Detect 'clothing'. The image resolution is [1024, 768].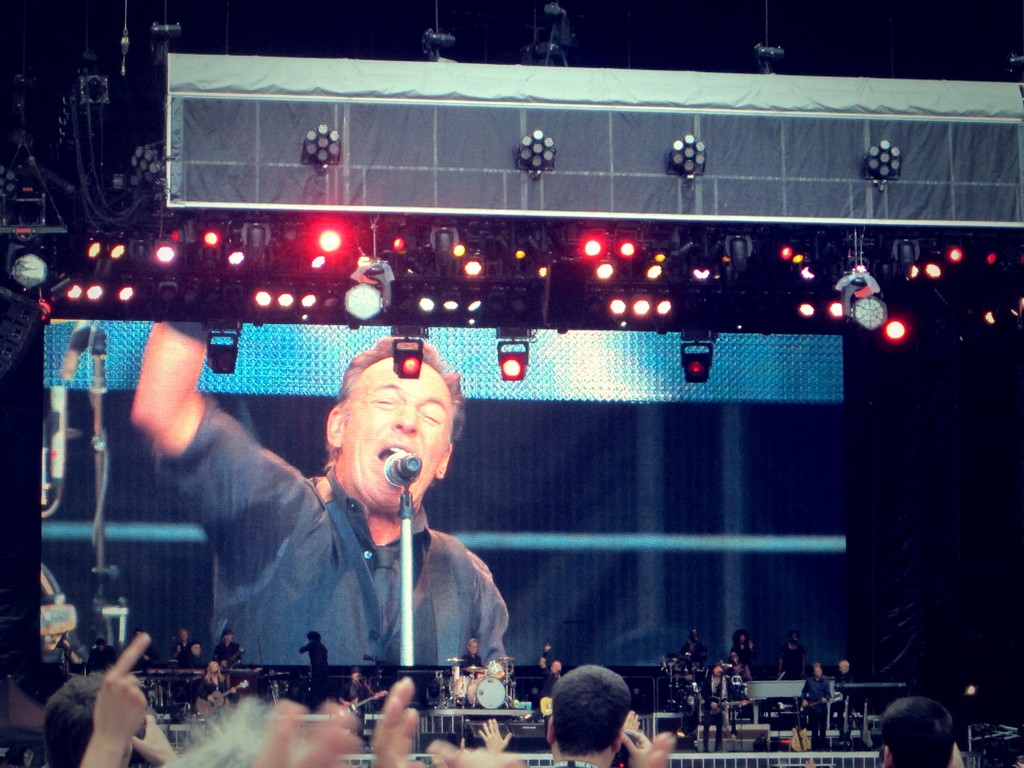
box=[705, 676, 726, 748].
